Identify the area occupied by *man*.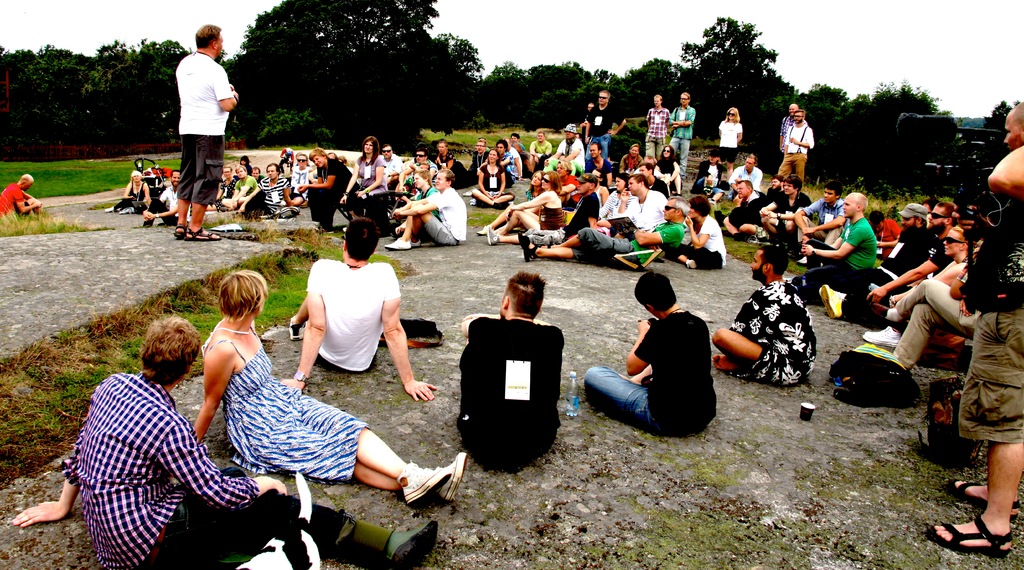
Area: bbox(919, 100, 1023, 558).
